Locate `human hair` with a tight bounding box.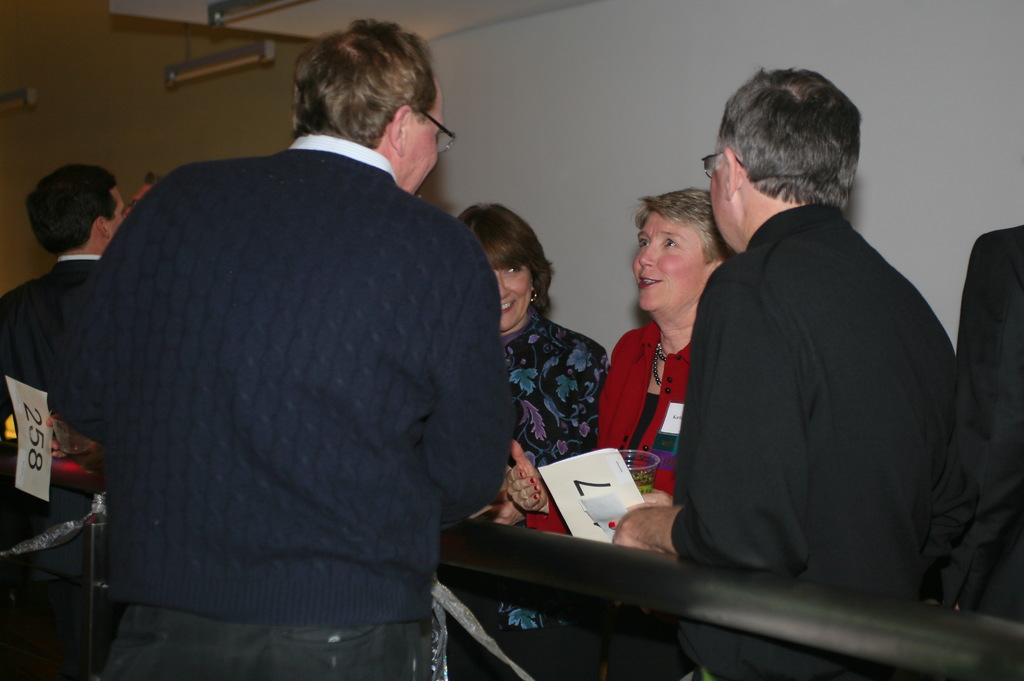
[628, 186, 739, 271].
